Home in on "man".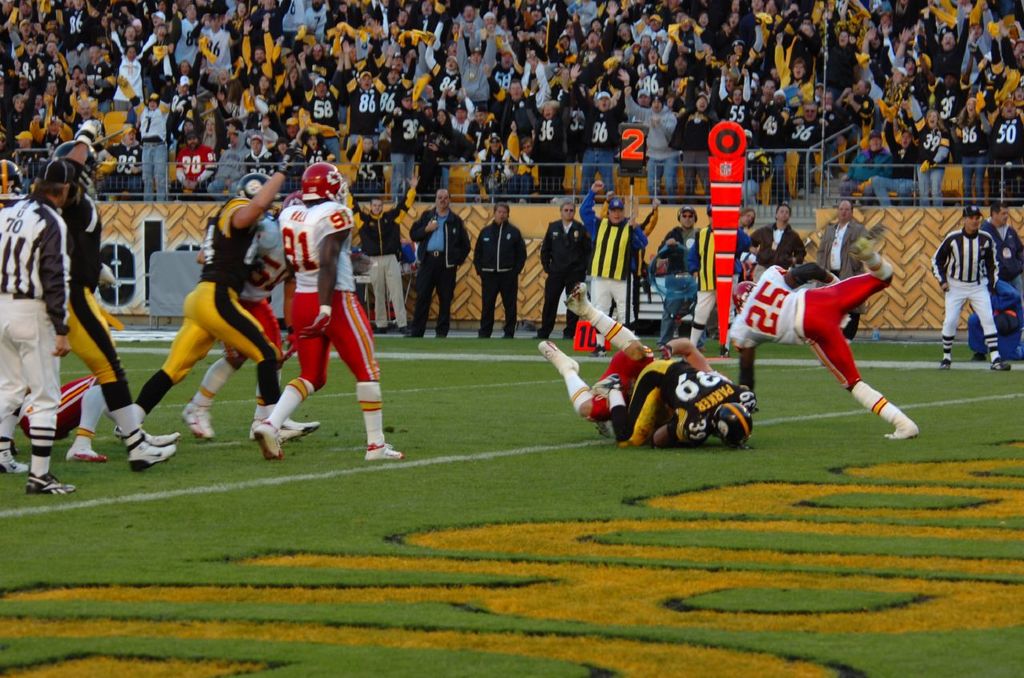
Homed in at x1=256, y1=162, x2=407, y2=460.
